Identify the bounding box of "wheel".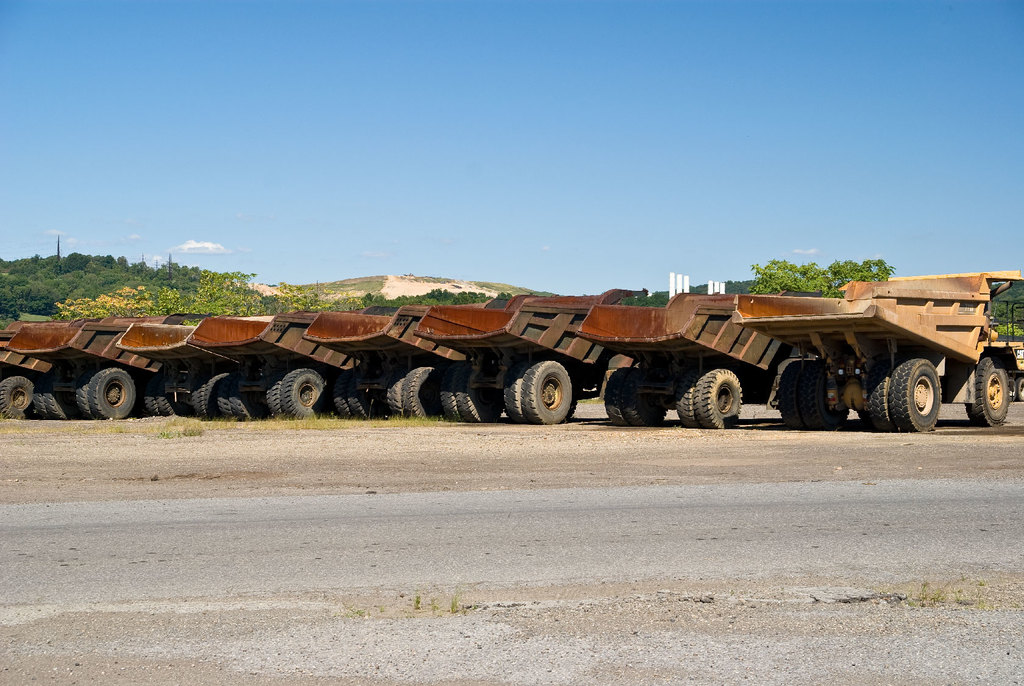
[x1=331, y1=374, x2=353, y2=418].
